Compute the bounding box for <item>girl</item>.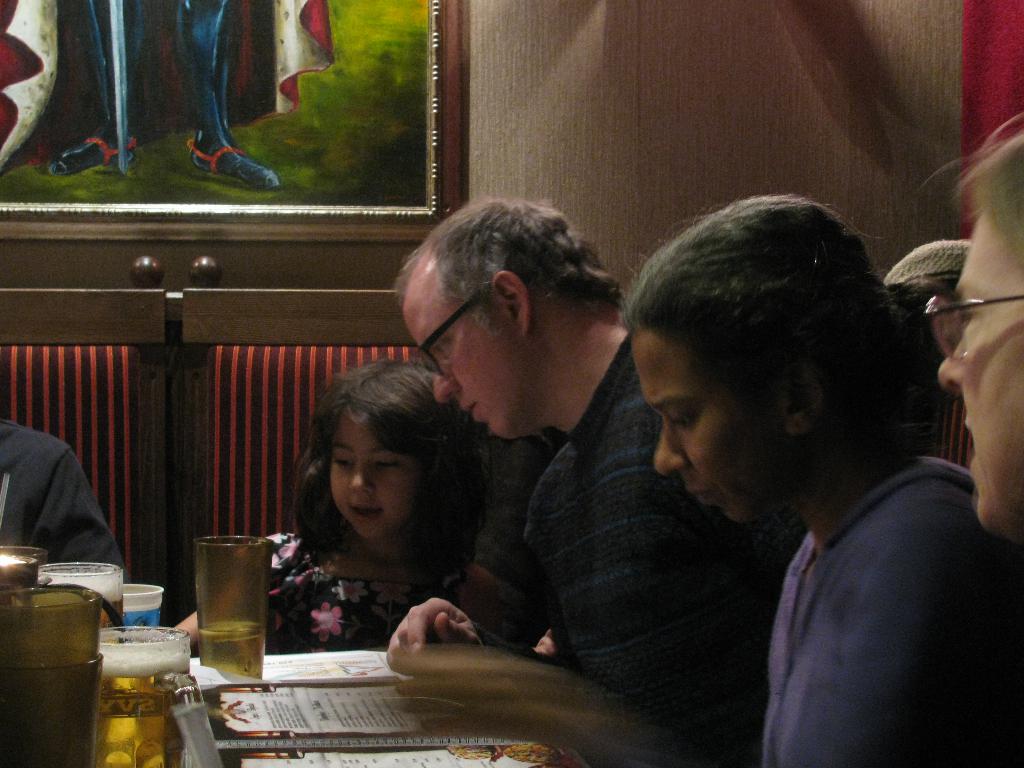
[388, 195, 1023, 767].
